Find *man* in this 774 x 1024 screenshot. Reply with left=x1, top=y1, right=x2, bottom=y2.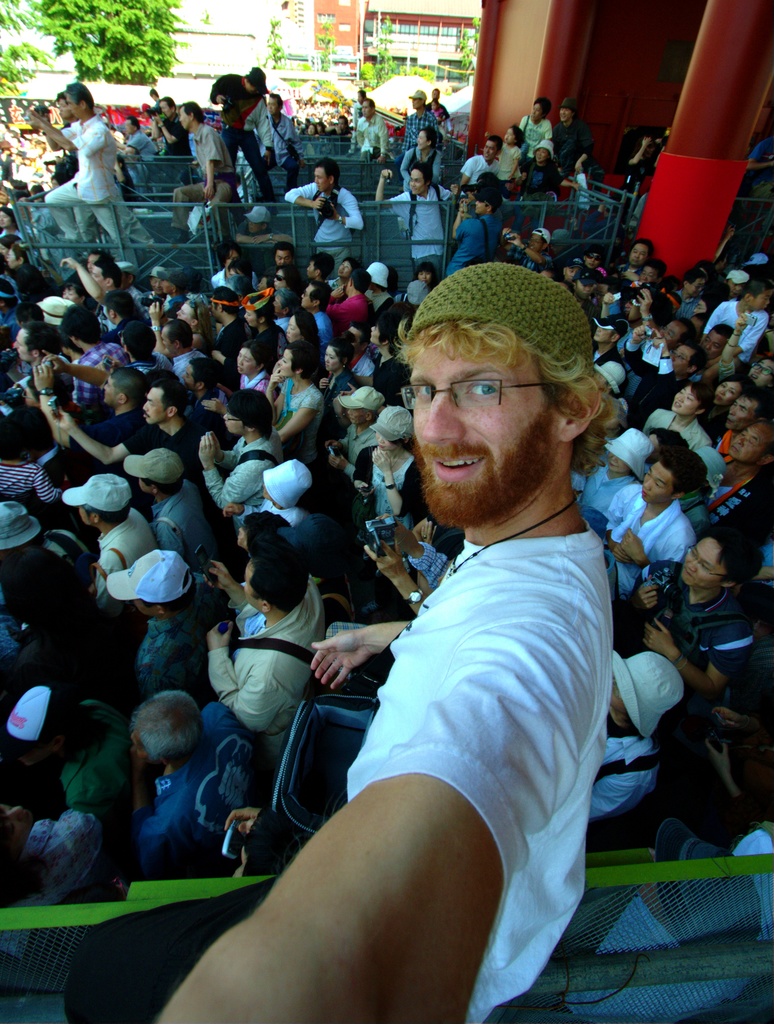
left=109, top=543, right=221, bottom=741.
